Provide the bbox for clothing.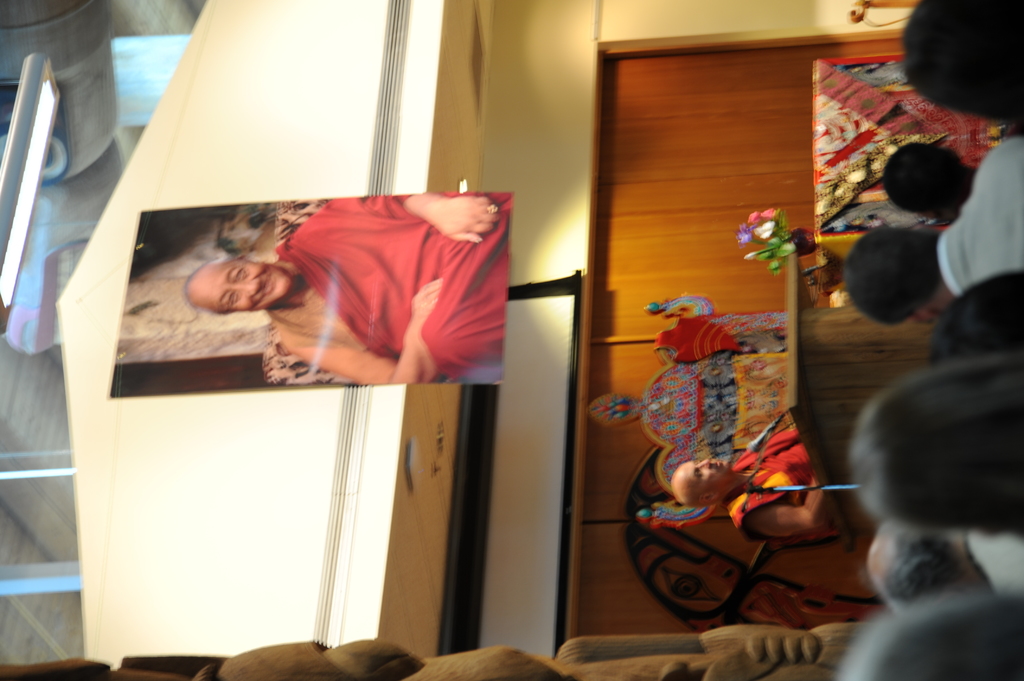
l=236, t=195, r=513, b=378.
